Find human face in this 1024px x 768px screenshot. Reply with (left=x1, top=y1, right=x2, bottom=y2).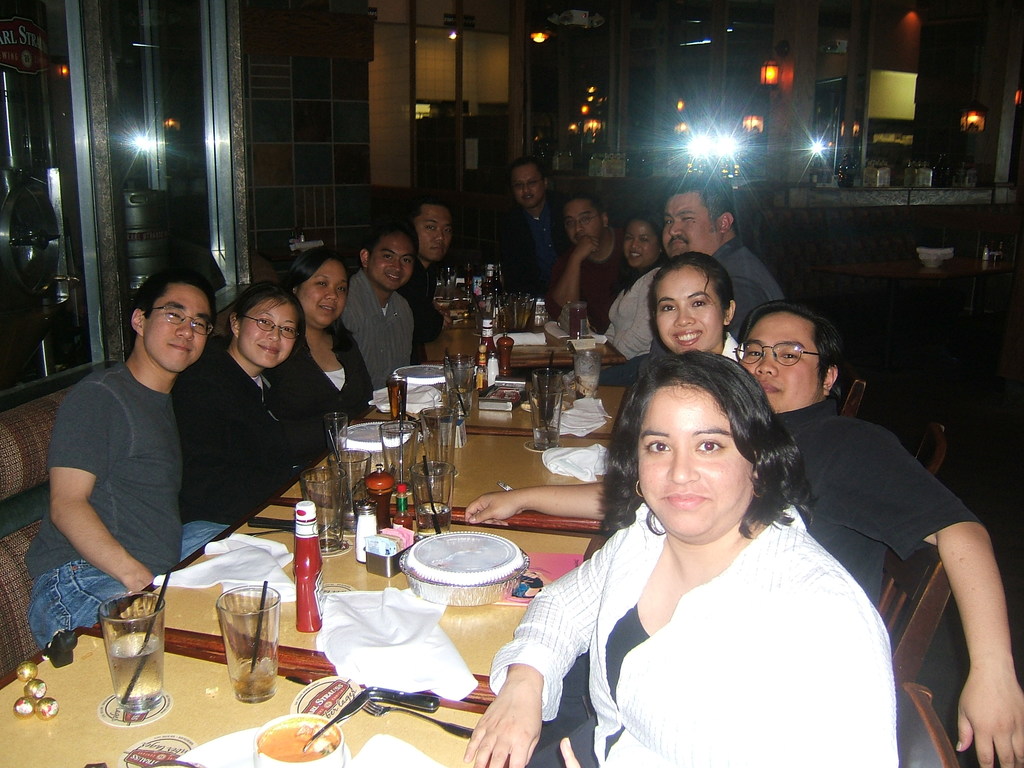
(left=657, top=269, right=719, bottom=351).
